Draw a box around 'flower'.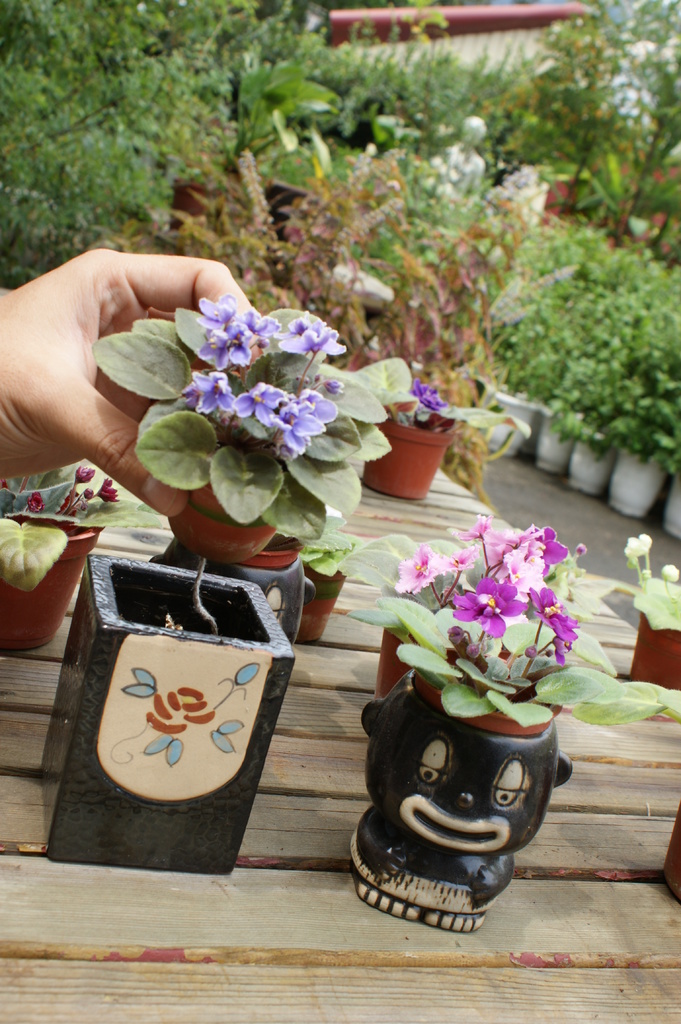
[399, 554, 448, 591].
